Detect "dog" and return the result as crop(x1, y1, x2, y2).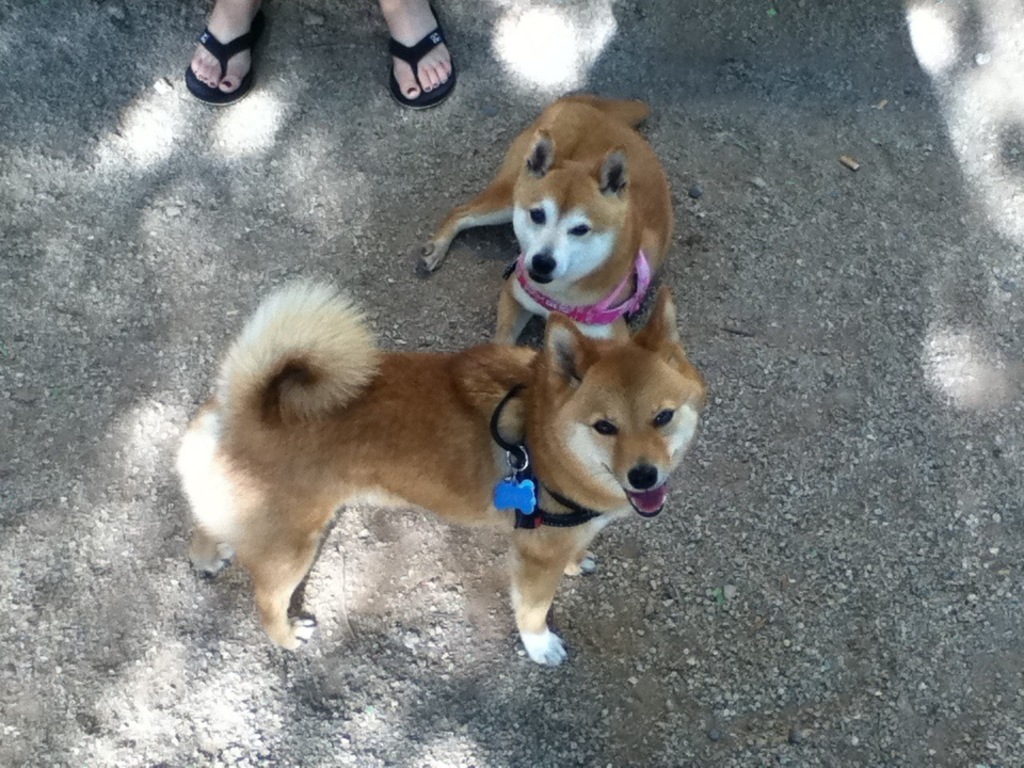
crop(171, 277, 711, 671).
